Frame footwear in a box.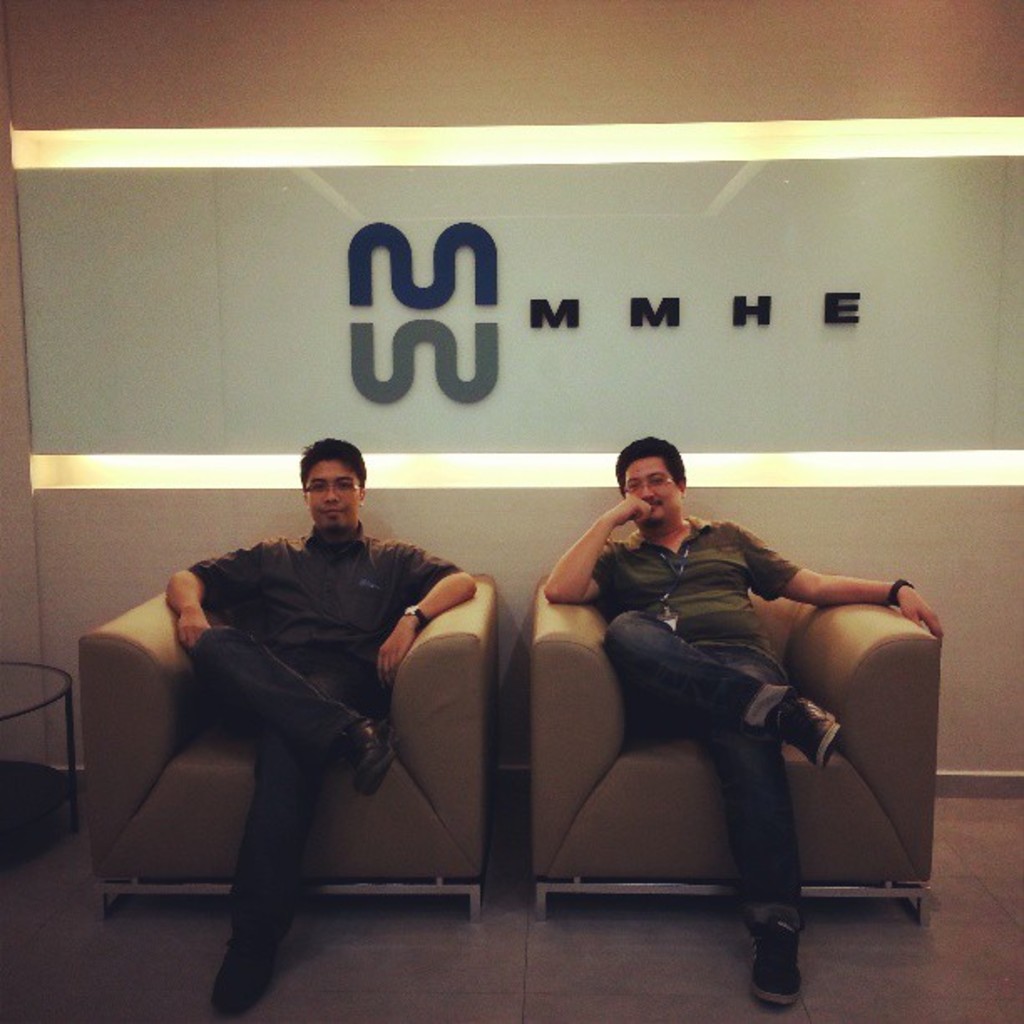
748/915/808/1012.
